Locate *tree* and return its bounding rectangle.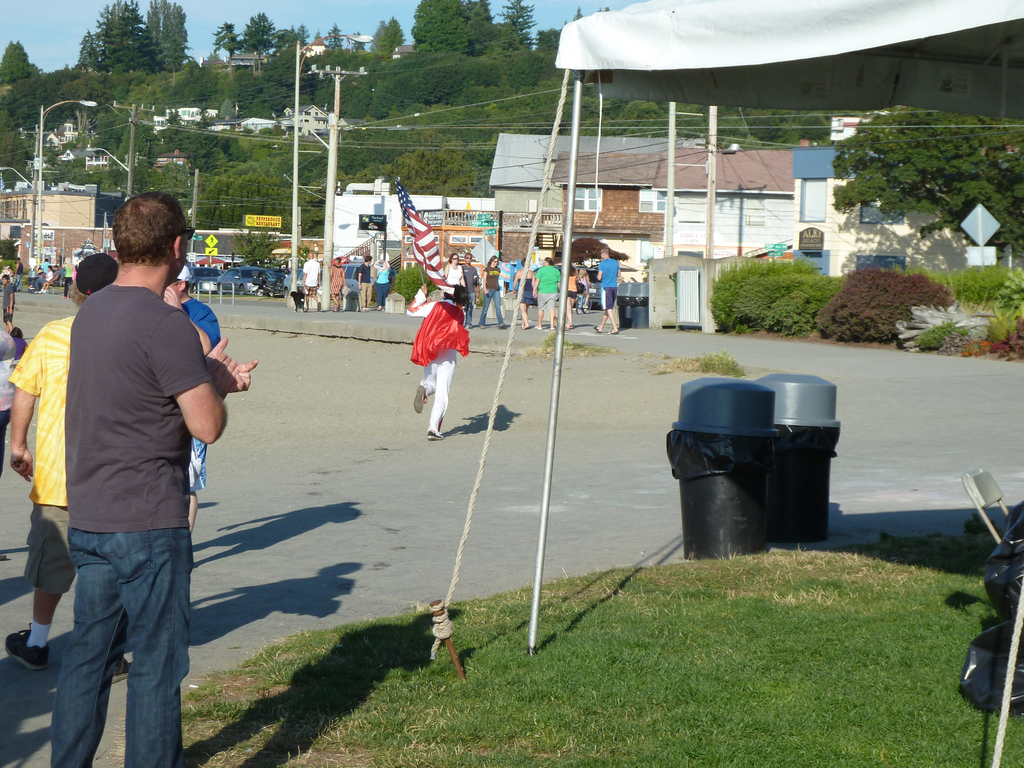
[266,24,303,64].
